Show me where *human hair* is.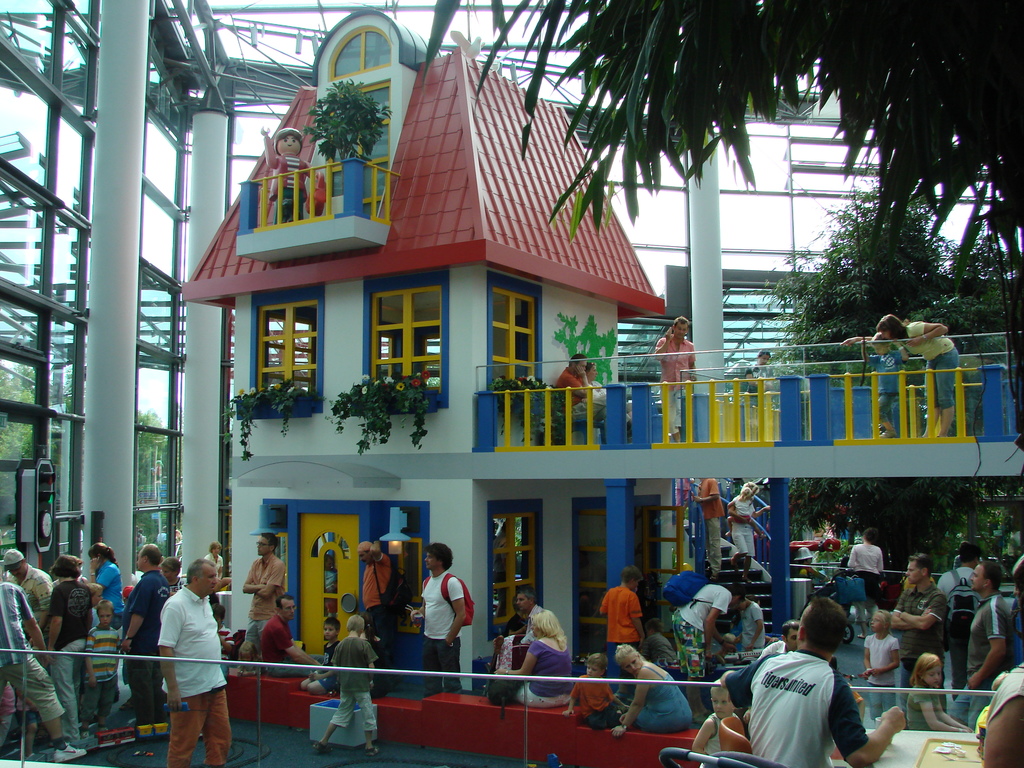
*human hair* is at [left=568, top=354, right=586, bottom=364].
